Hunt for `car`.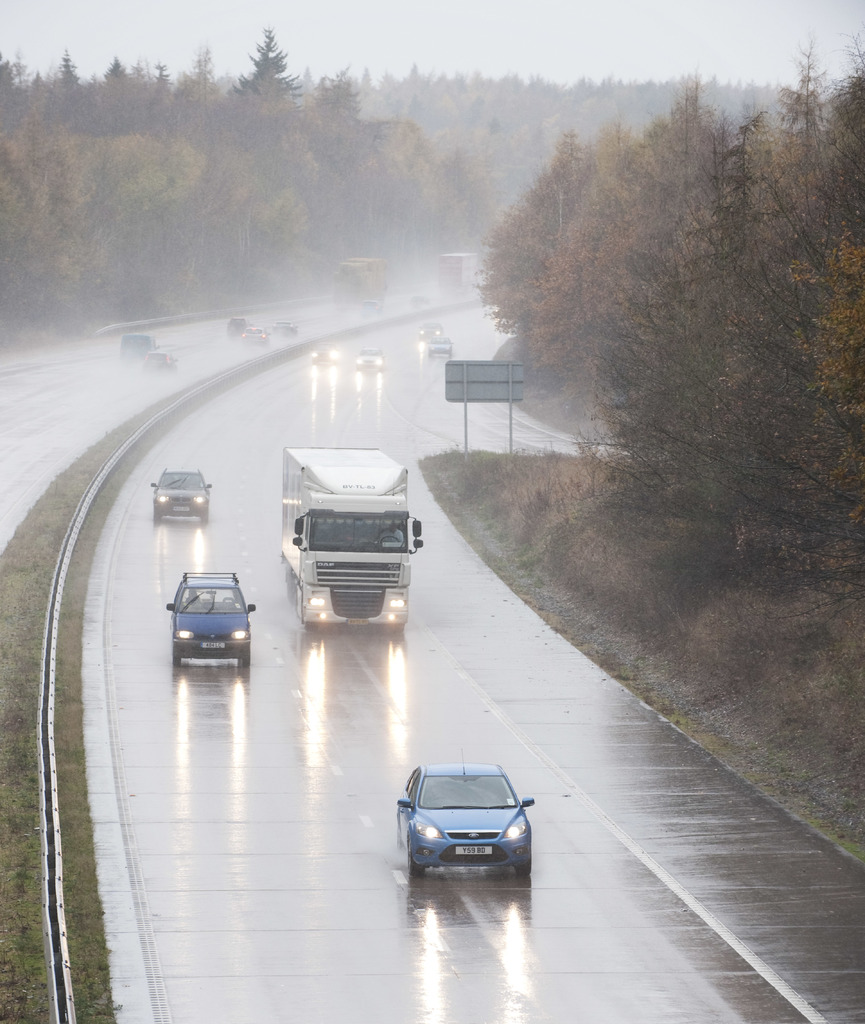
Hunted down at 357 349 381 371.
